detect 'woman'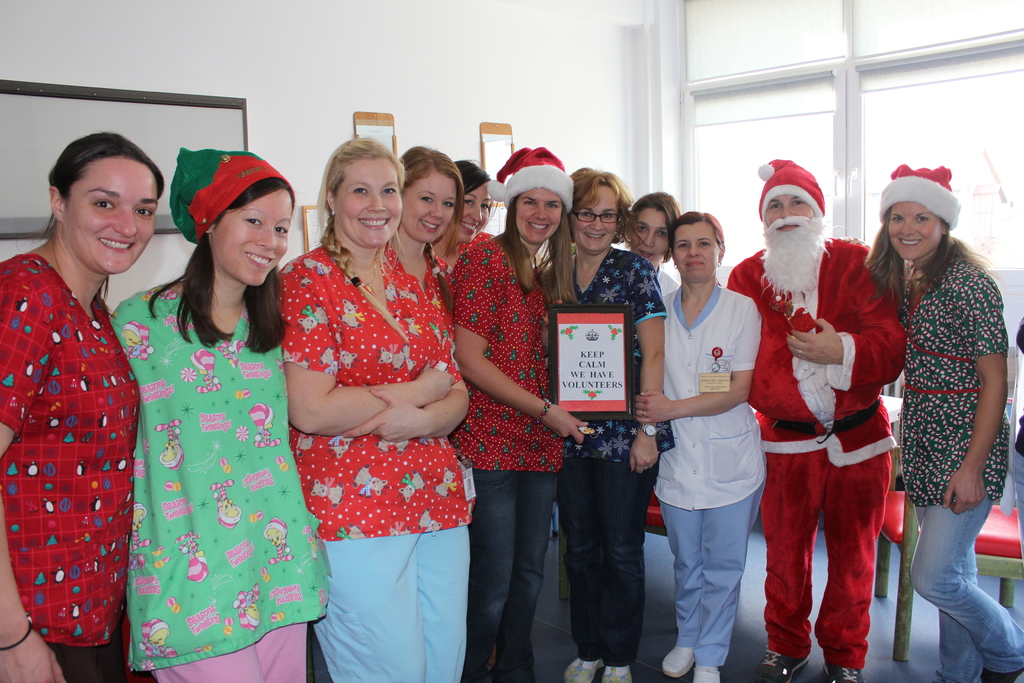
x1=0 y1=126 x2=168 y2=682
